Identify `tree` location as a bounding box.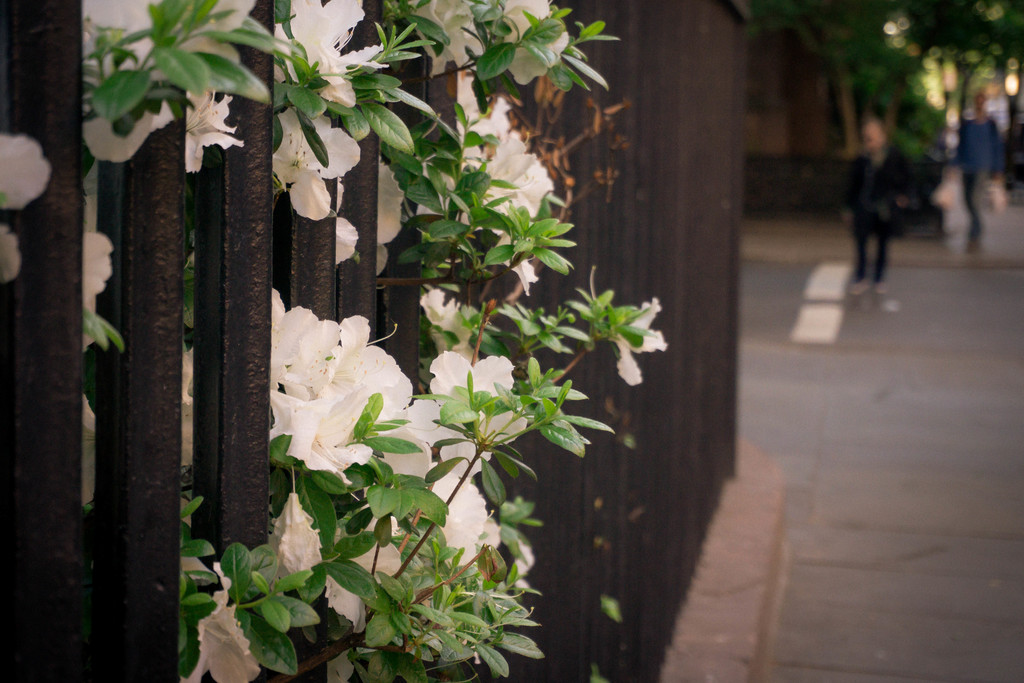
pyautogui.locateOnScreen(902, 0, 1023, 163).
